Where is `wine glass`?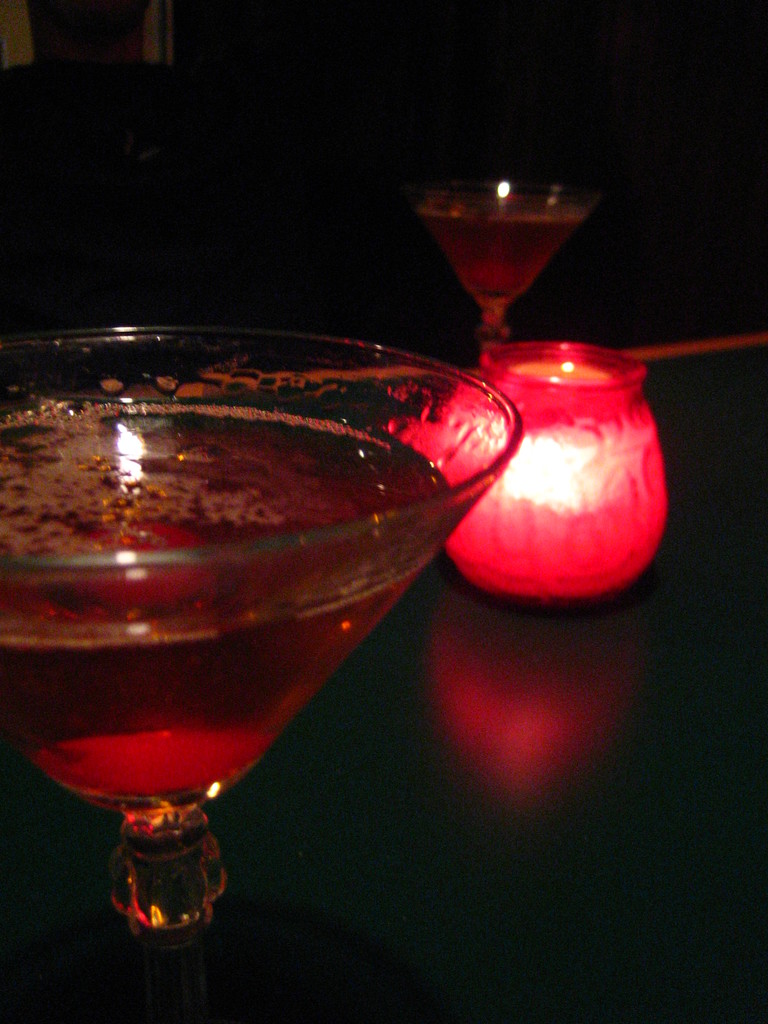
[0, 323, 520, 1011].
